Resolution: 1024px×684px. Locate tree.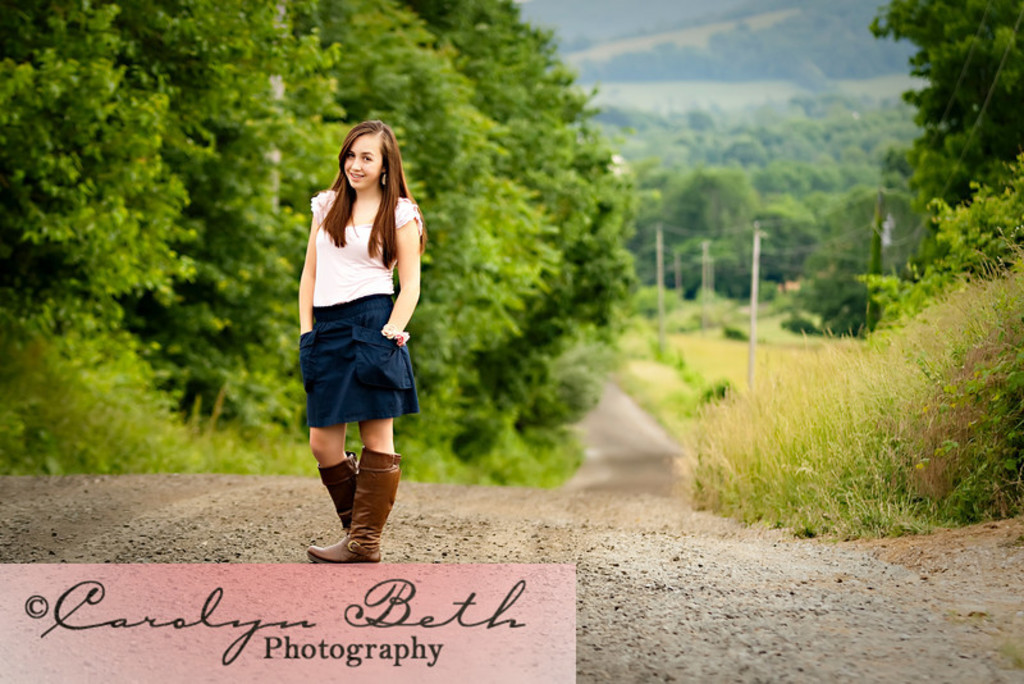
(870,14,1007,210).
